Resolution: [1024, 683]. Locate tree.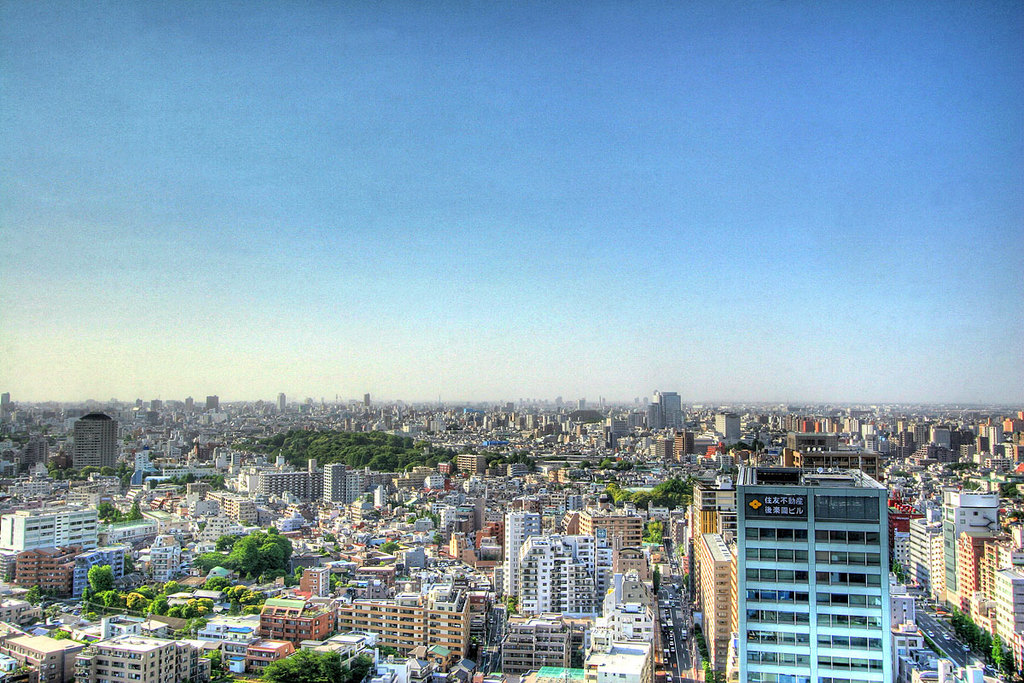
detection(90, 568, 111, 589).
